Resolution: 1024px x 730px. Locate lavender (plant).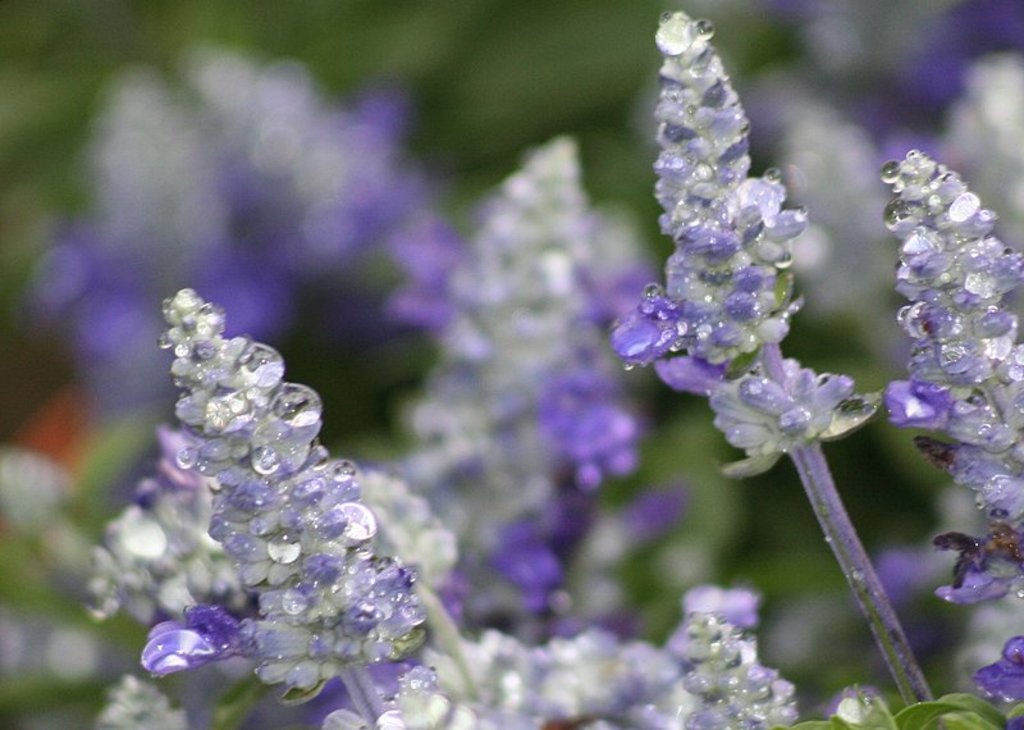
142:284:454:729.
